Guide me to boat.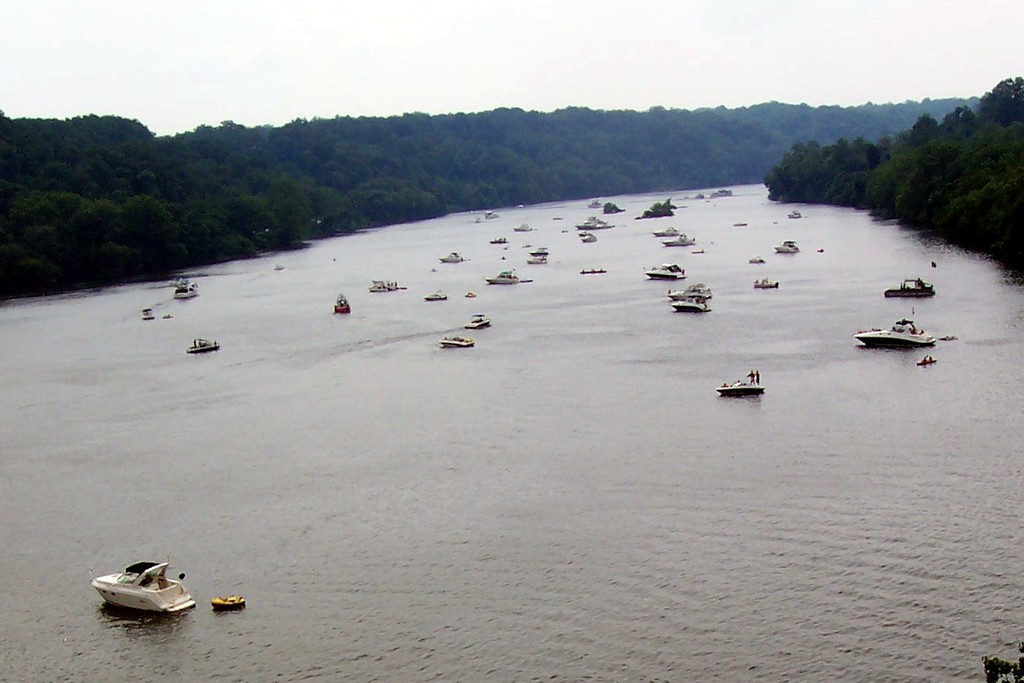
Guidance: (left=749, top=278, right=782, bottom=291).
